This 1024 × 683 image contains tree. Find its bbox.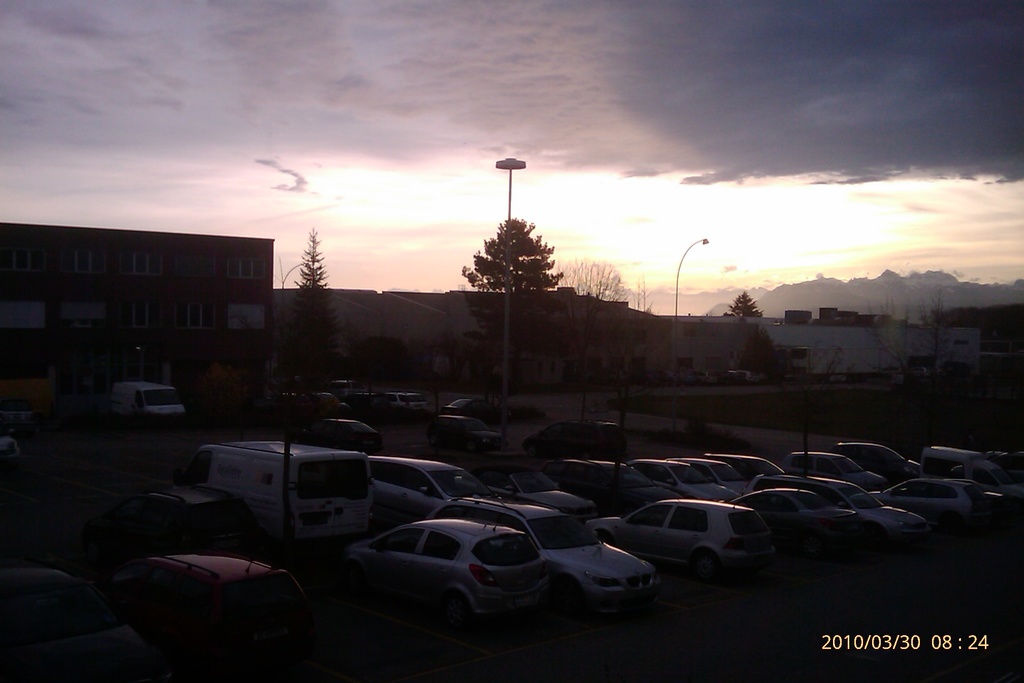
<bbox>563, 256, 631, 375</bbox>.
